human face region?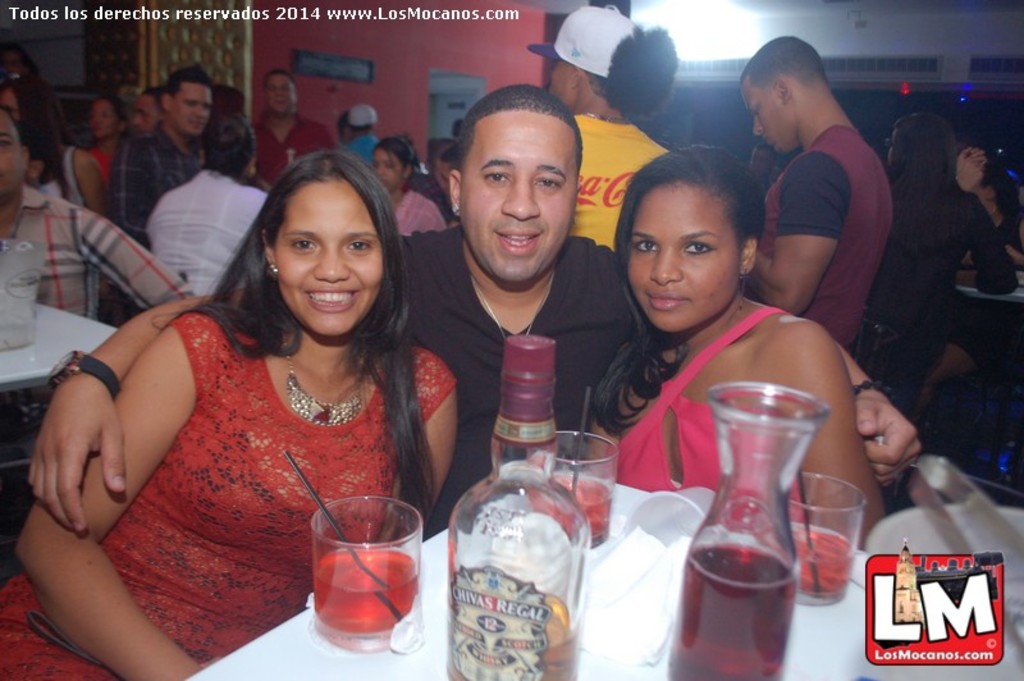
bbox=[458, 113, 575, 285]
